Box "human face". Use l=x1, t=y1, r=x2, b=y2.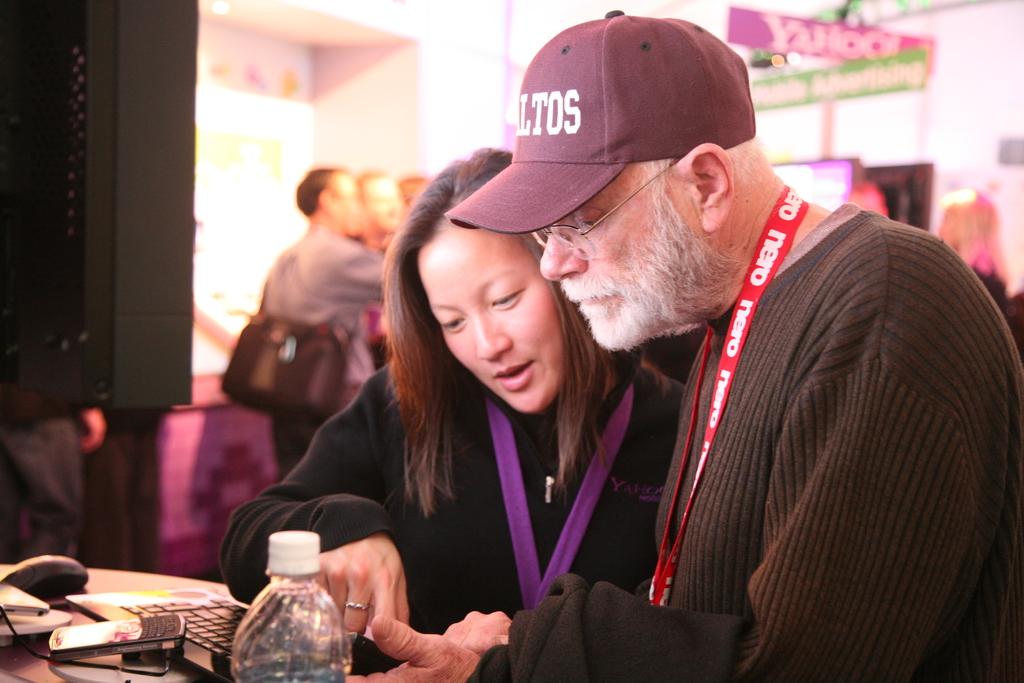
l=364, t=179, r=399, b=235.
